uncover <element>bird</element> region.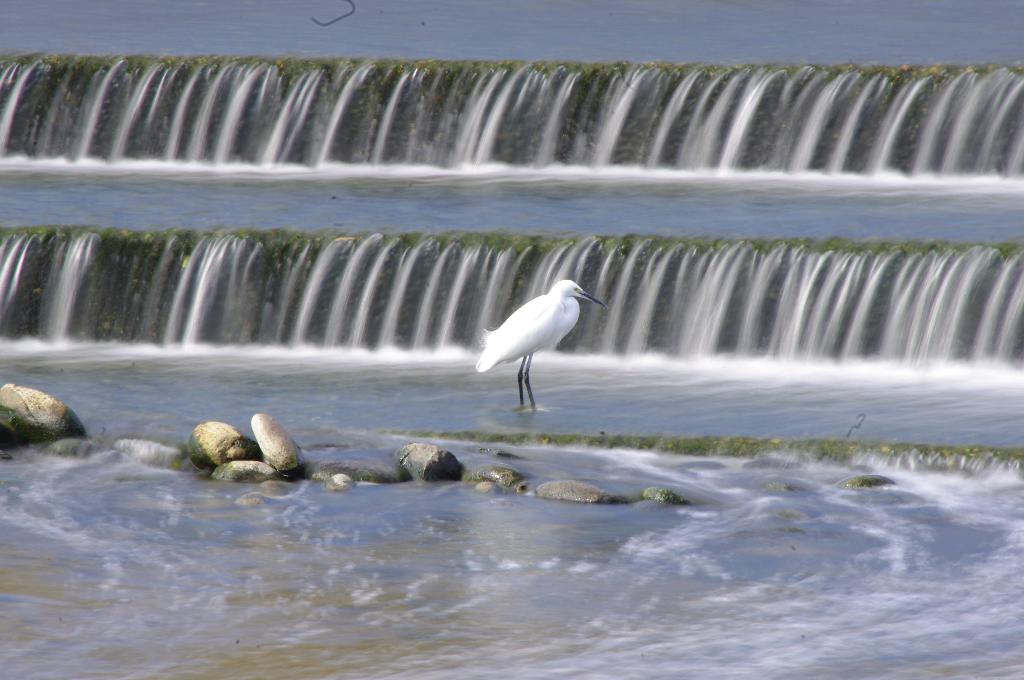
Uncovered: 472:273:610:399.
